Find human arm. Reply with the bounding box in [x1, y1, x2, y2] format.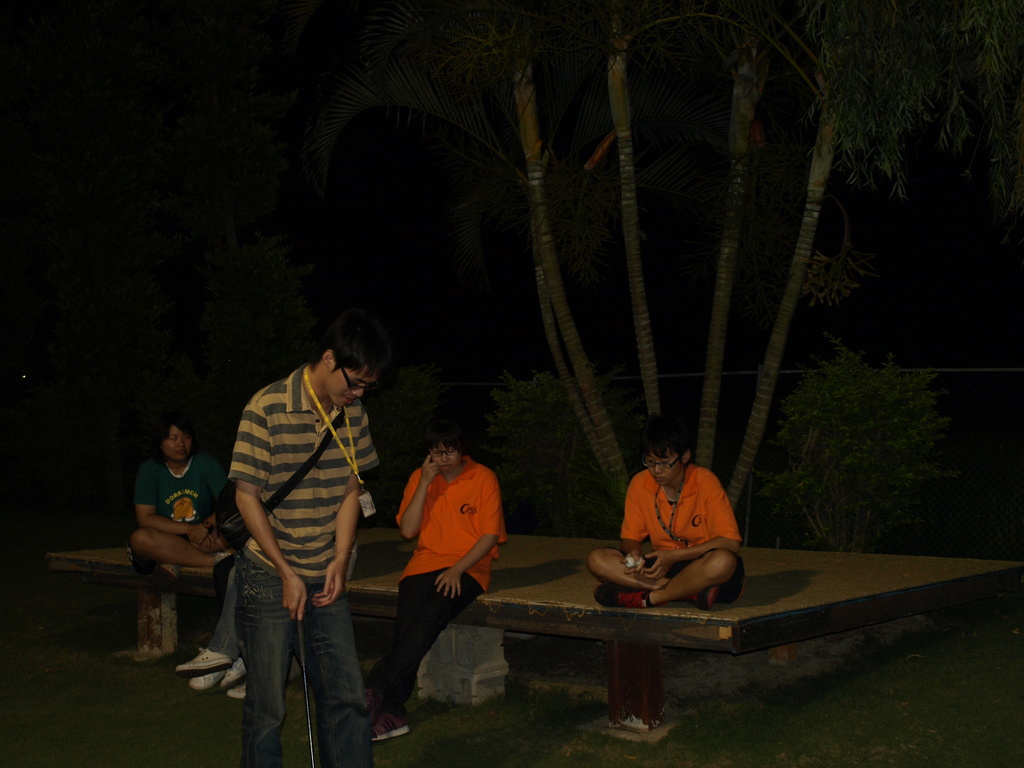
[615, 477, 652, 576].
